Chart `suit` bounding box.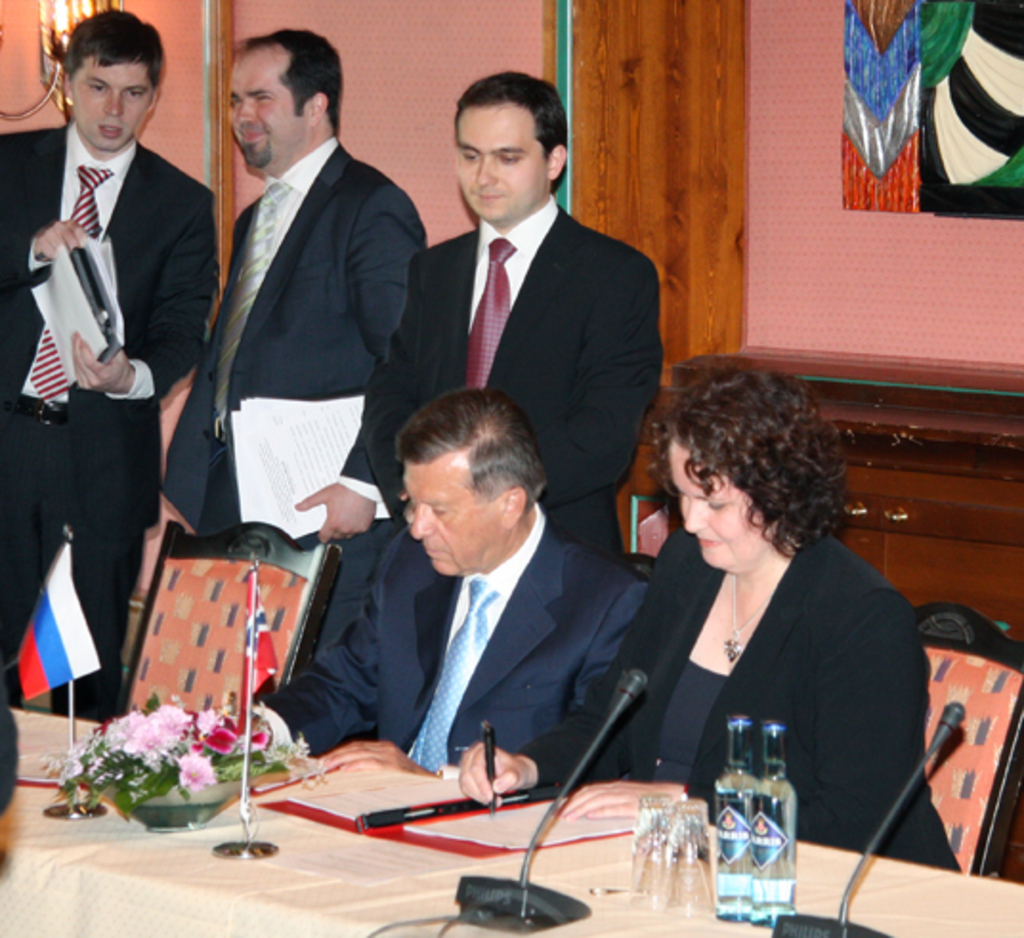
Charted: select_region(0, 124, 218, 693).
